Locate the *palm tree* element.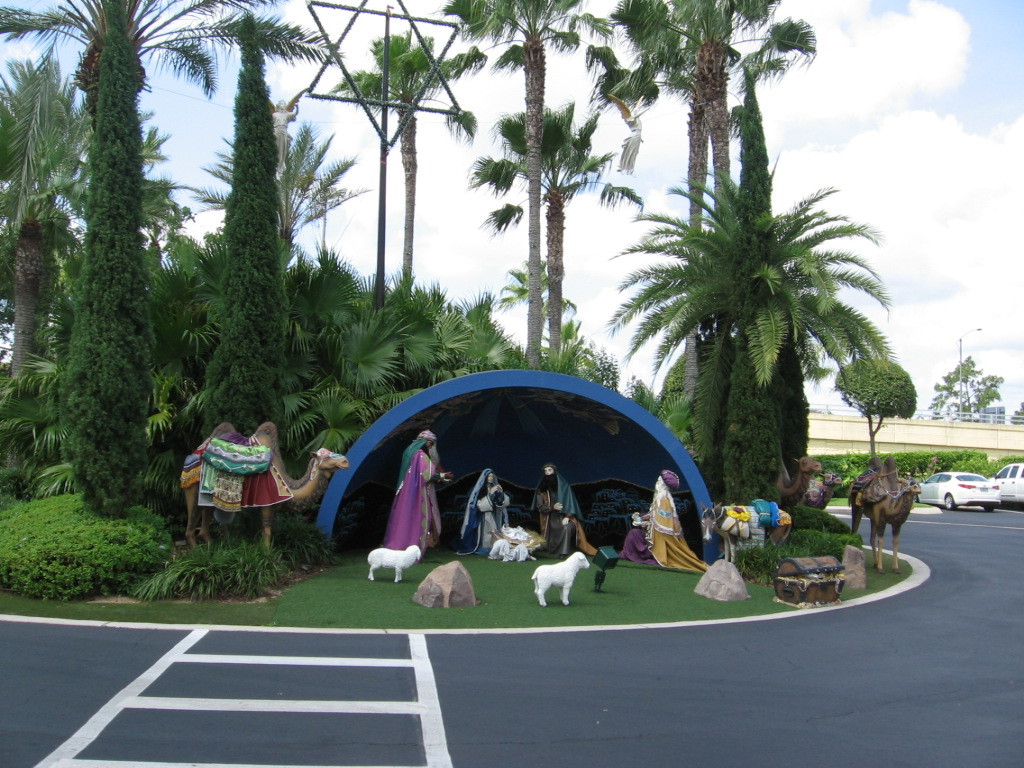
Element bbox: <box>22,3,200,414</box>.
